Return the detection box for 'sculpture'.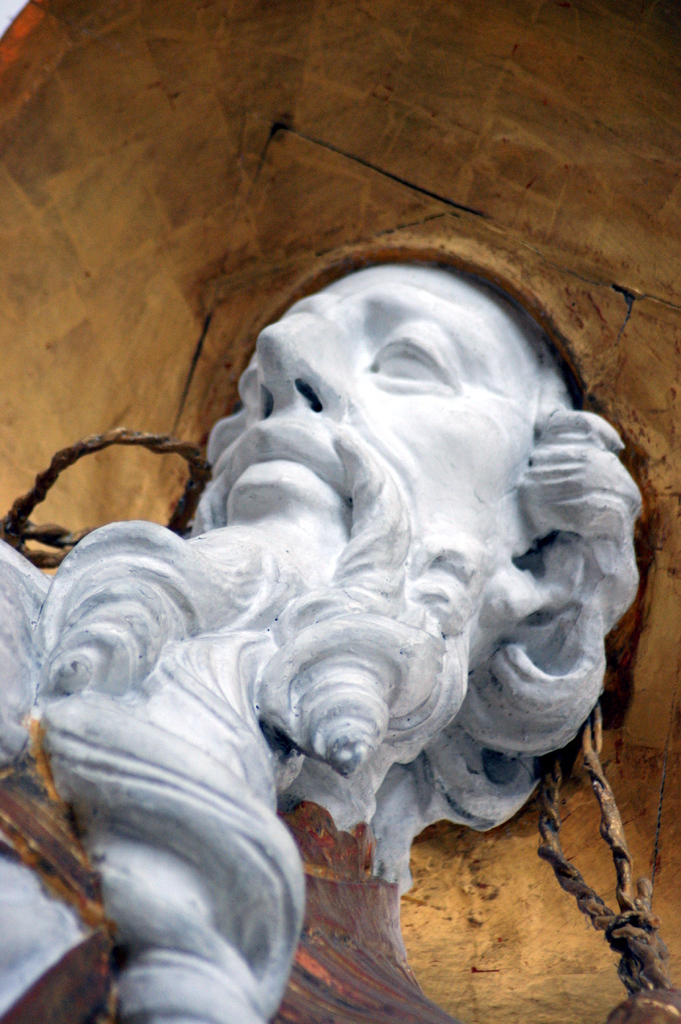
(x1=8, y1=211, x2=650, y2=967).
